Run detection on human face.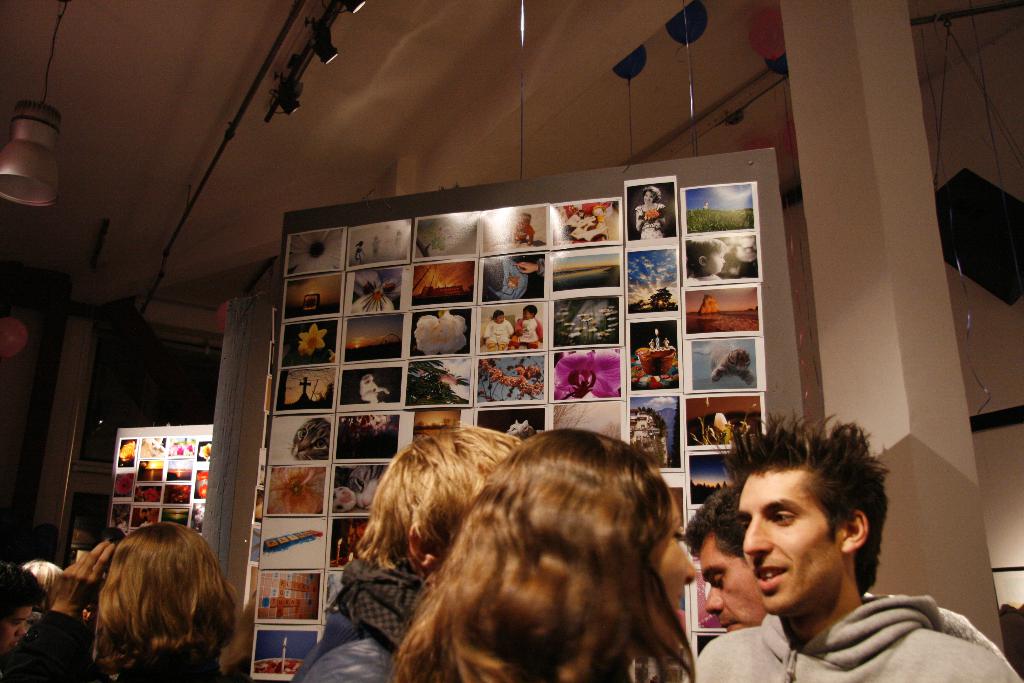
Result: box(643, 190, 656, 204).
